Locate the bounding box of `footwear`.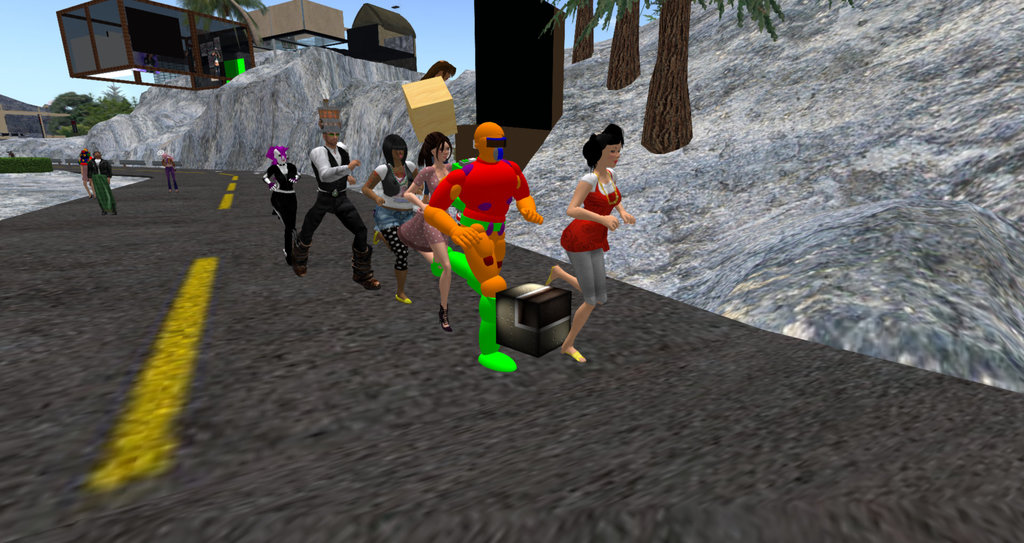
Bounding box: [343,239,384,289].
